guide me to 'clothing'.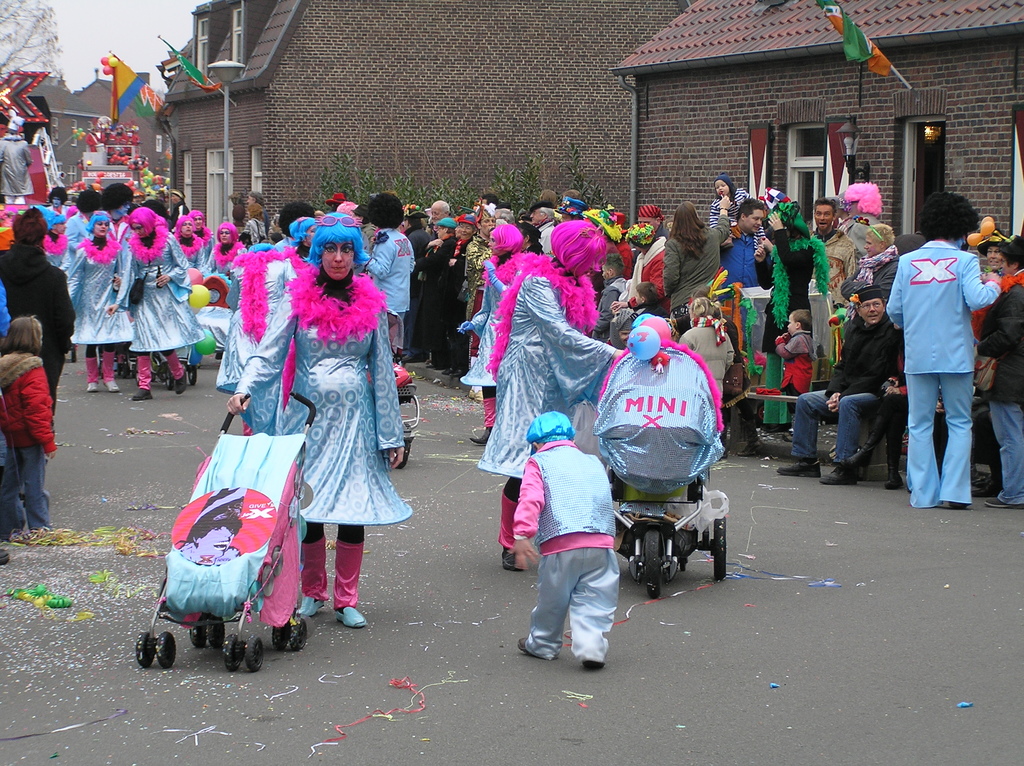
Guidance: (476,251,618,532).
